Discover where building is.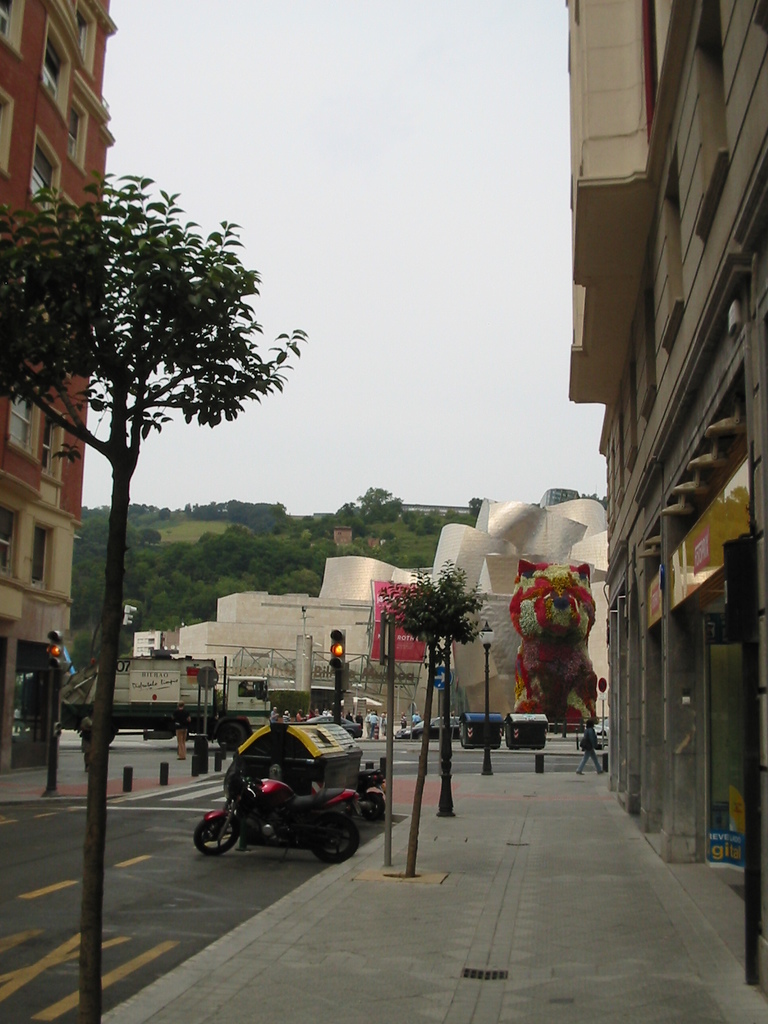
Discovered at rect(0, 0, 115, 762).
